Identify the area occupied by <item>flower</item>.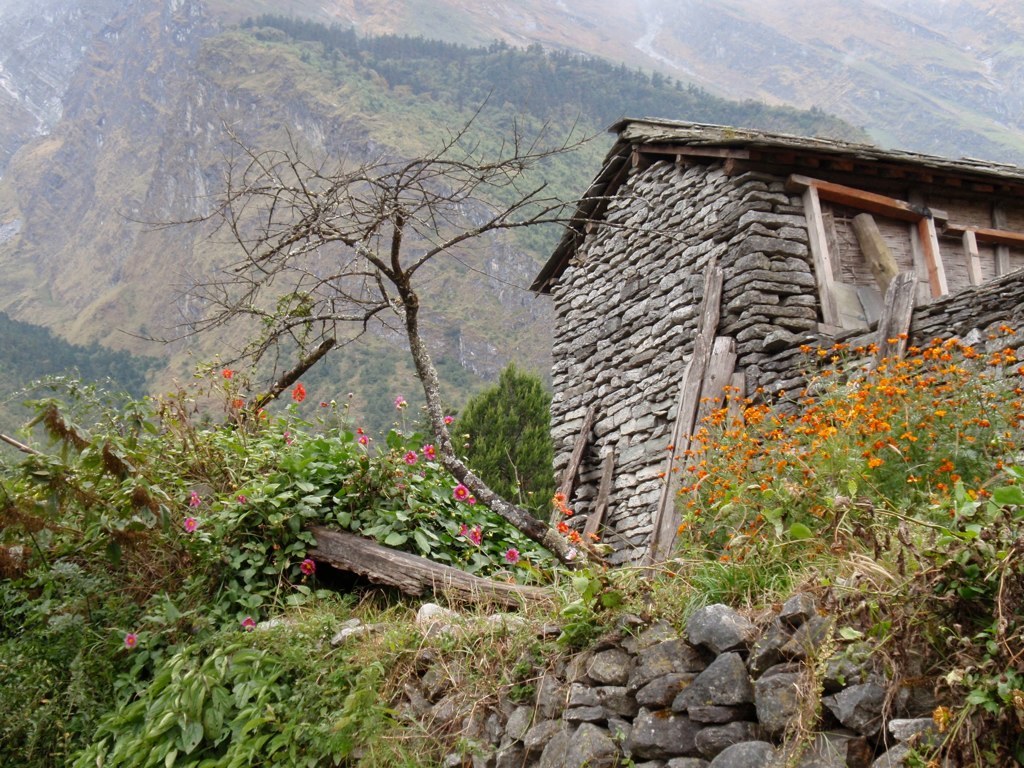
Area: x1=404 y1=451 x2=417 y2=463.
